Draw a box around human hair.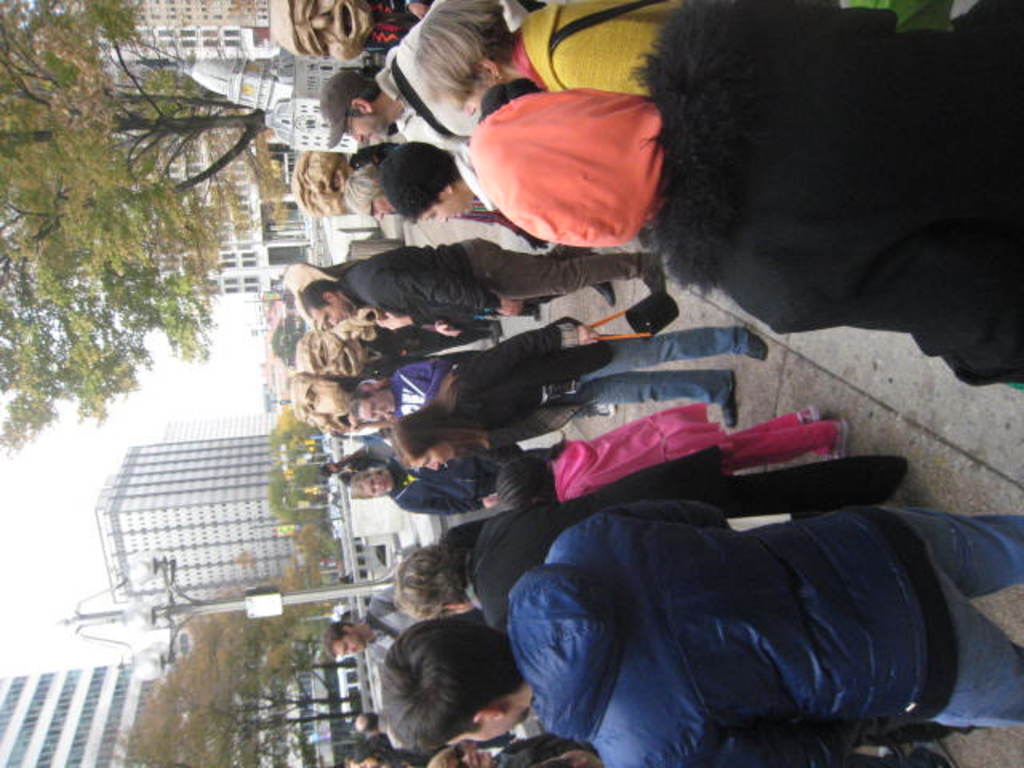
box=[426, 747, 453, 766].
